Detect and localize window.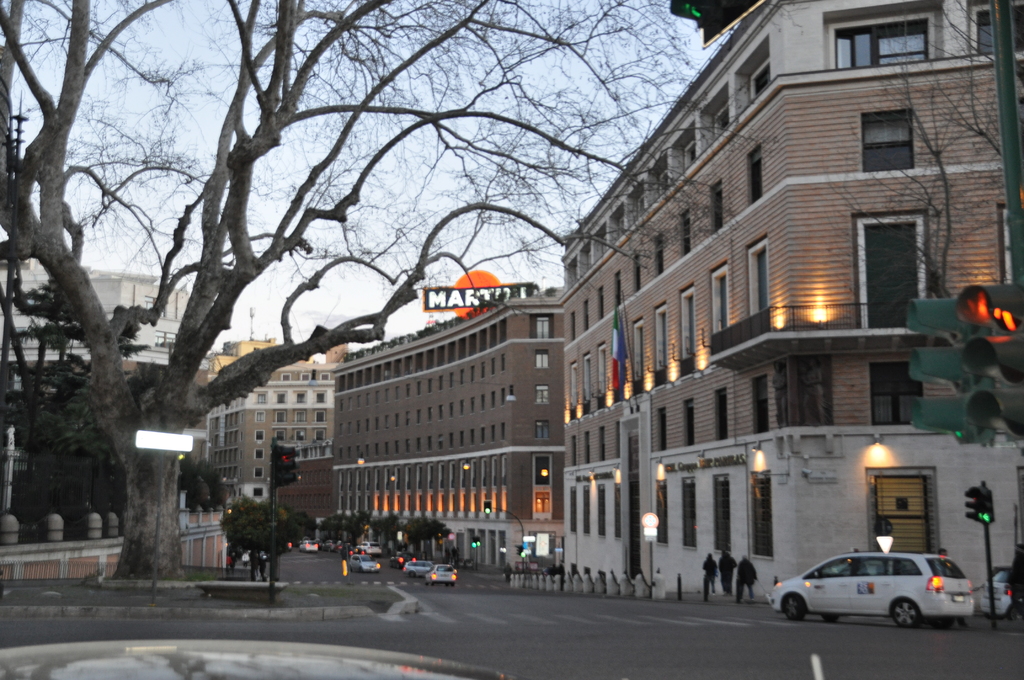
Localized at 677/286/696/353.
